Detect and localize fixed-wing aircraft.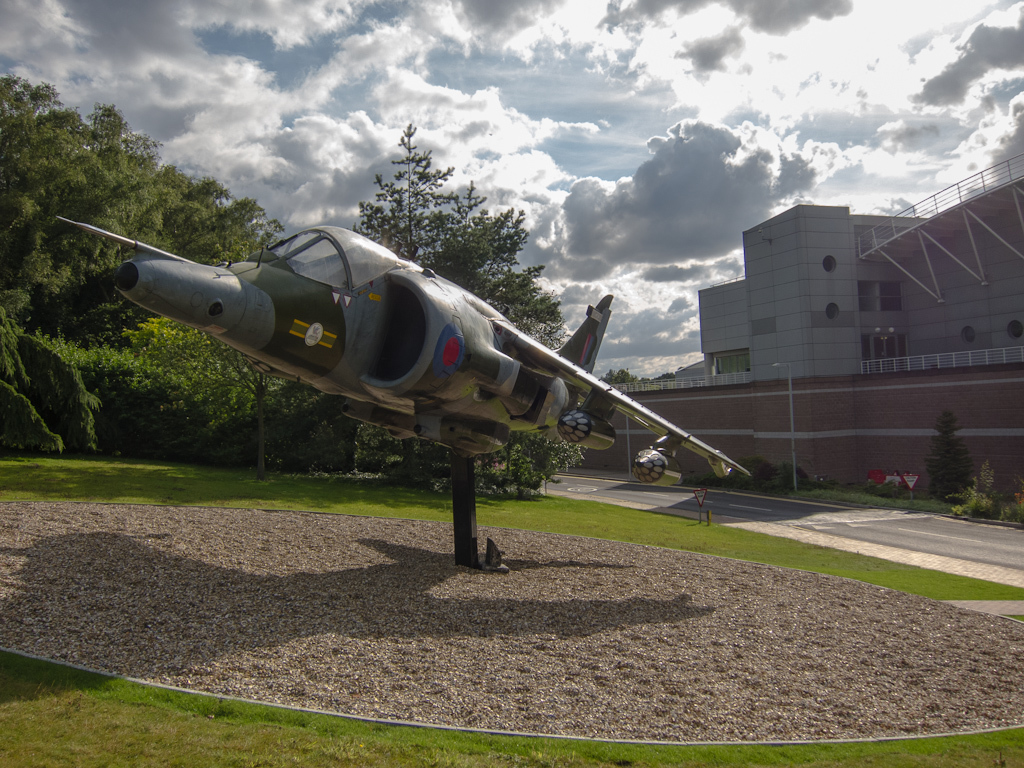
Localized at BBox(49, 207, 749, 478).
